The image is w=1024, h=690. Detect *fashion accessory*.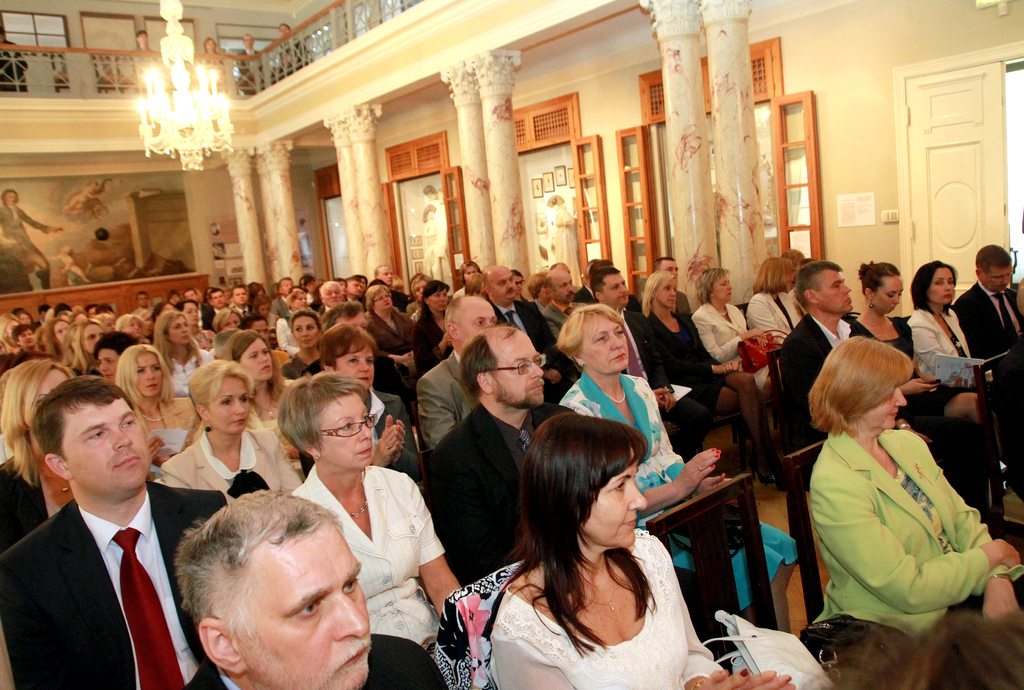
Detection: l=598, t=390, r=626, b=405.
